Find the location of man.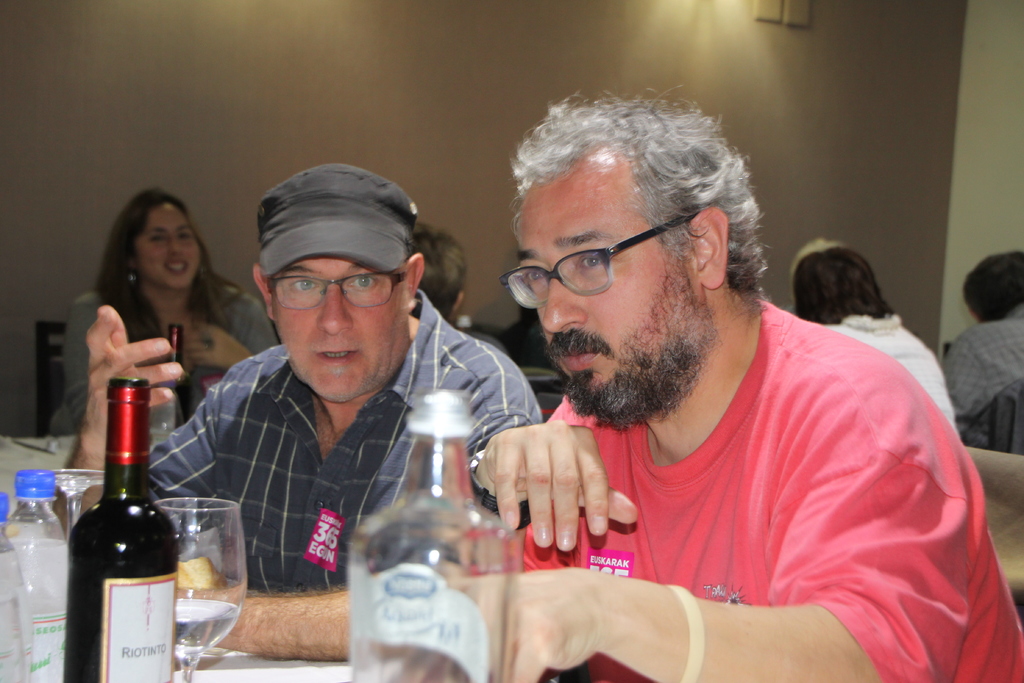
Location: locate(938, 248, 1023, 444).
